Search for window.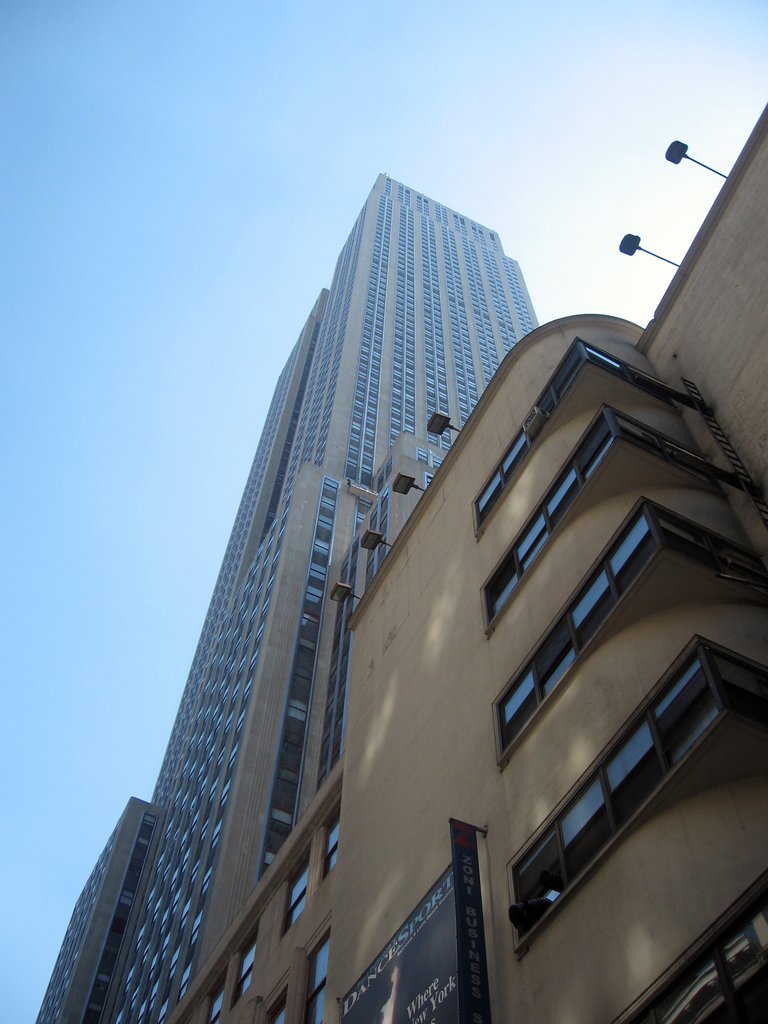
Found at 301, 910, 329, 1023.
